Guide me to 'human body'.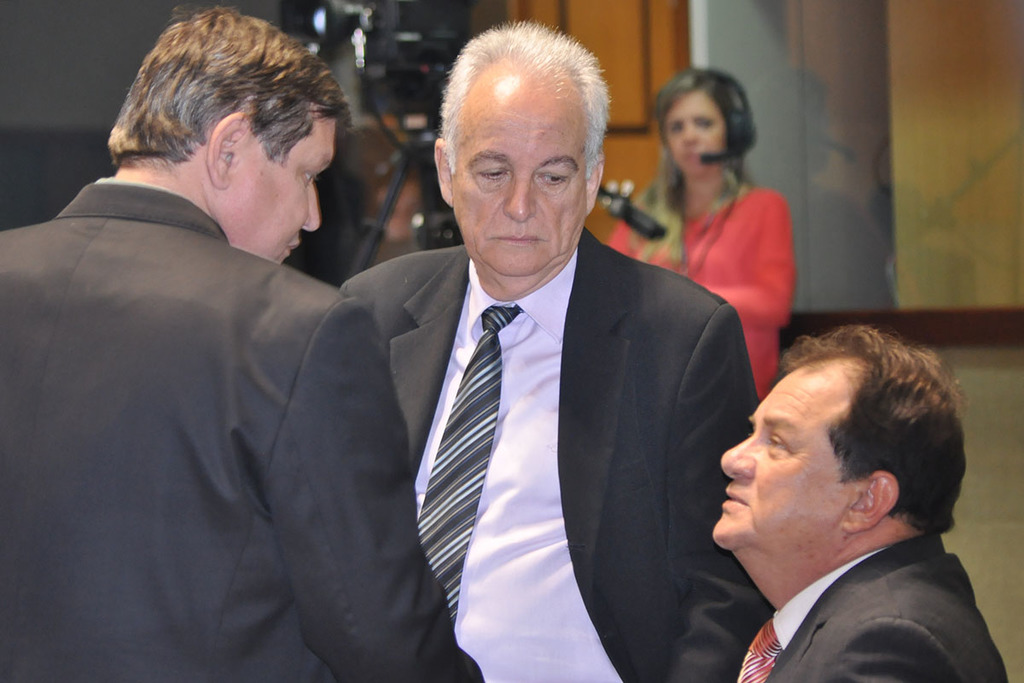
Guidance: 702,325,1012,682.
